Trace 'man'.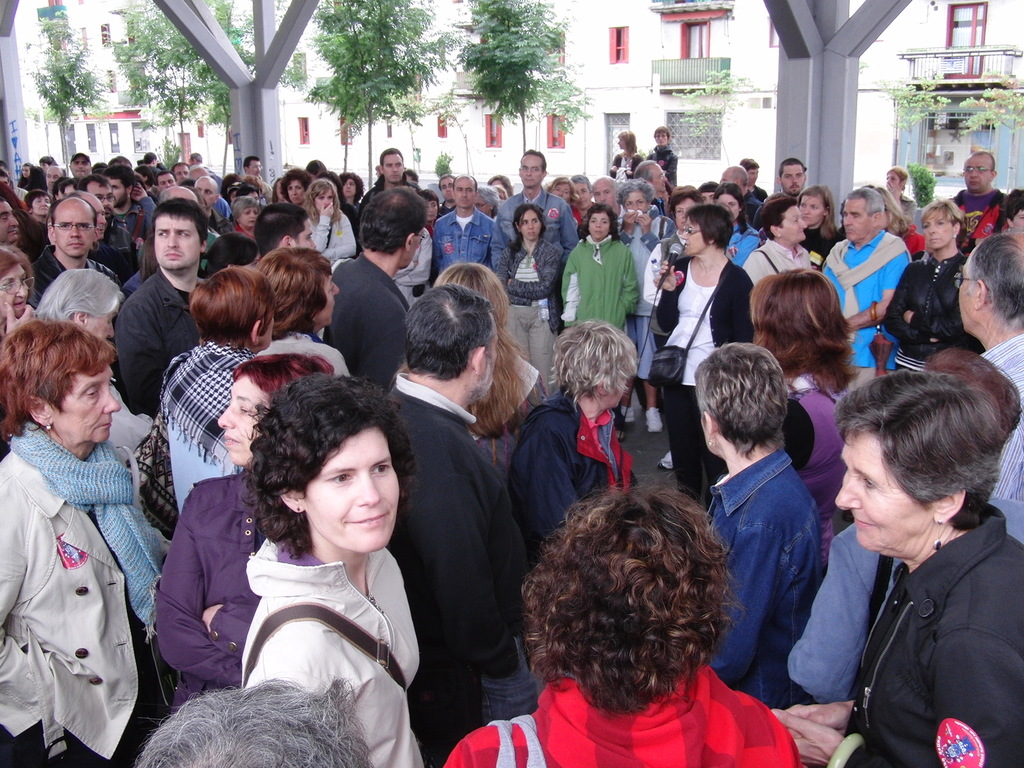
Traced to {"left": 753, "top": 157, "right": 808, "bottom": 227}.
